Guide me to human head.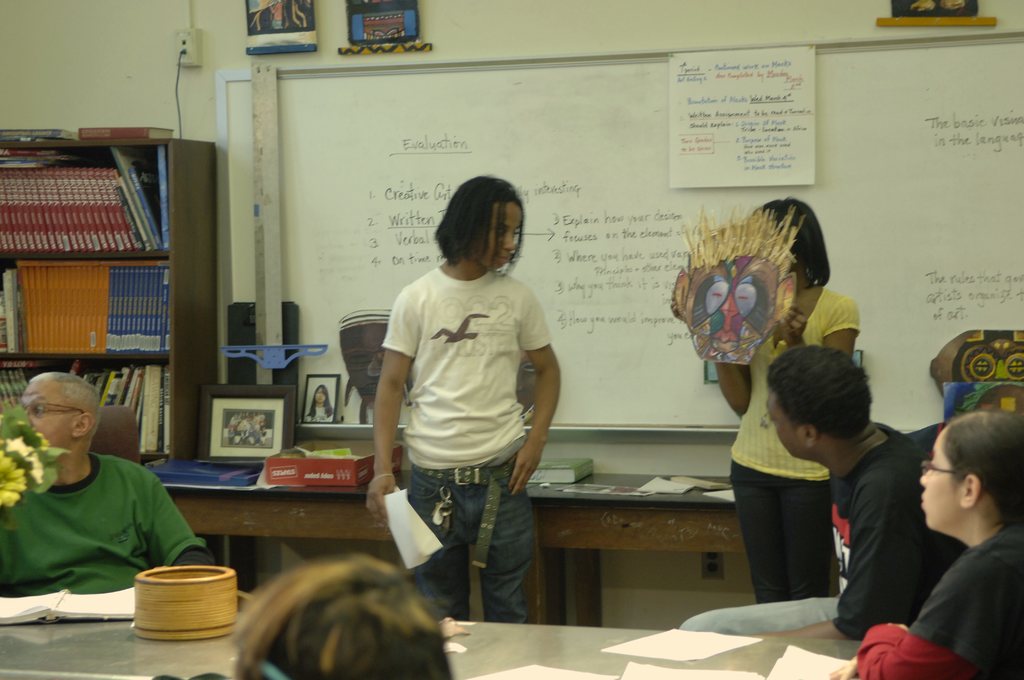
Guidance: (x1=429, y1=175, x2=540, y2=280).
